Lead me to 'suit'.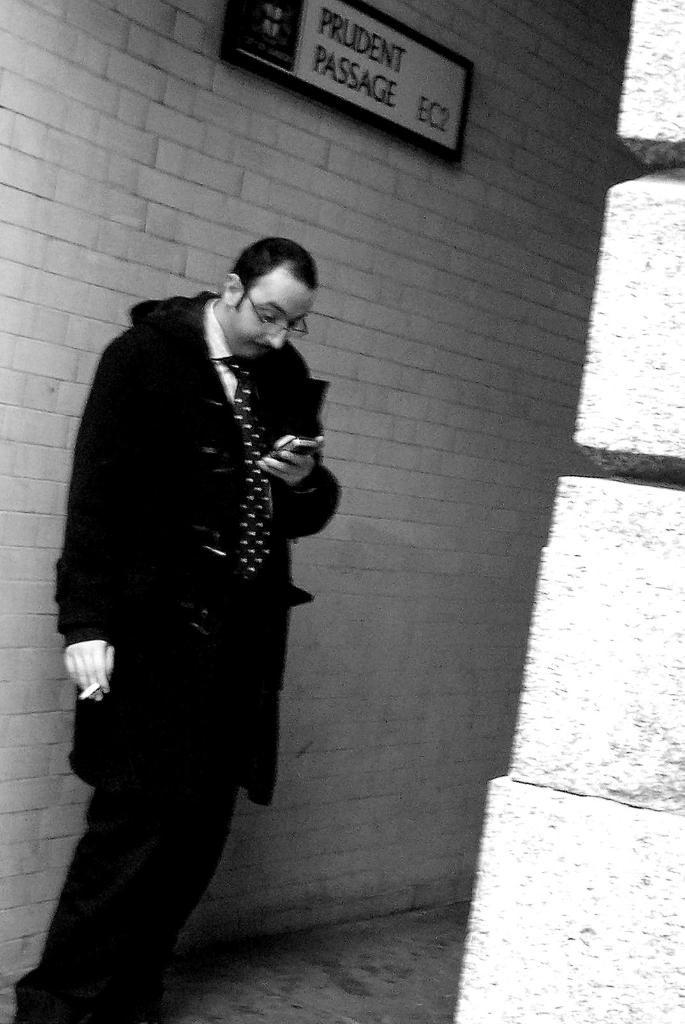
Lead to crop(26, 348, 317, 986).
